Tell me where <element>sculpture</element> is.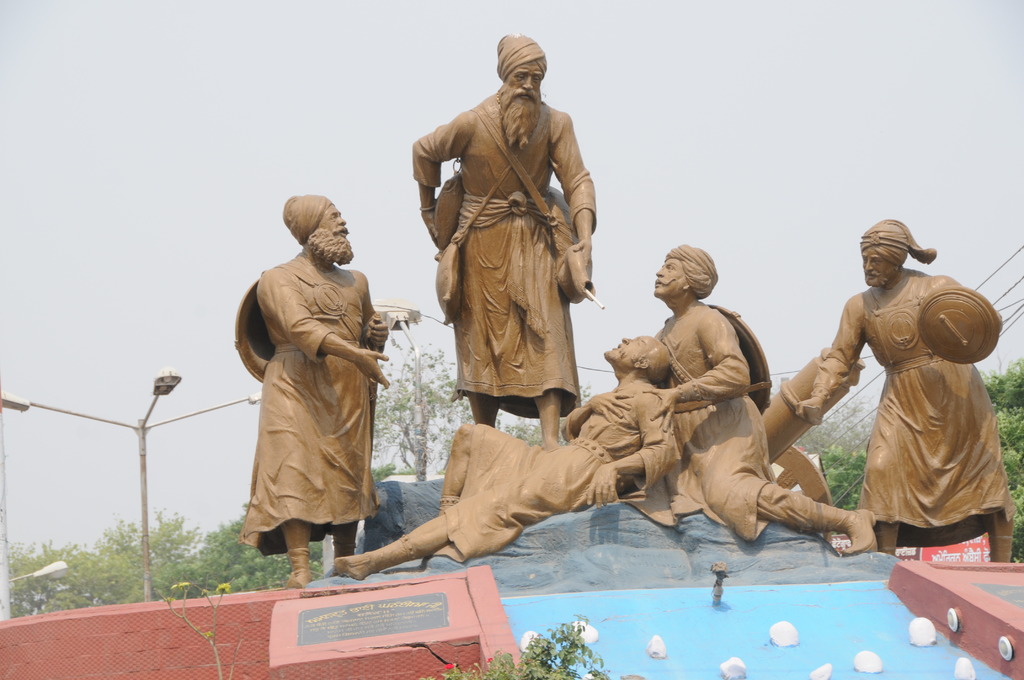
<element>sculpture</element> is at x1=799 y1=216 x2=1010 y2=562.
